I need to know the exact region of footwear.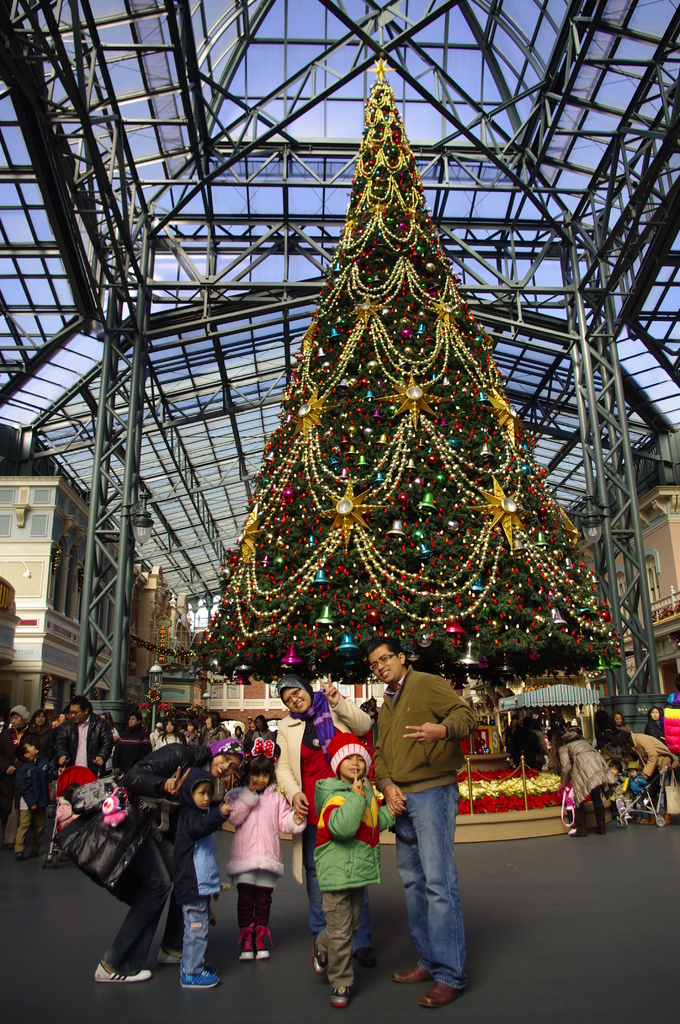
Region: bbox(385, 963, 435, 993).
